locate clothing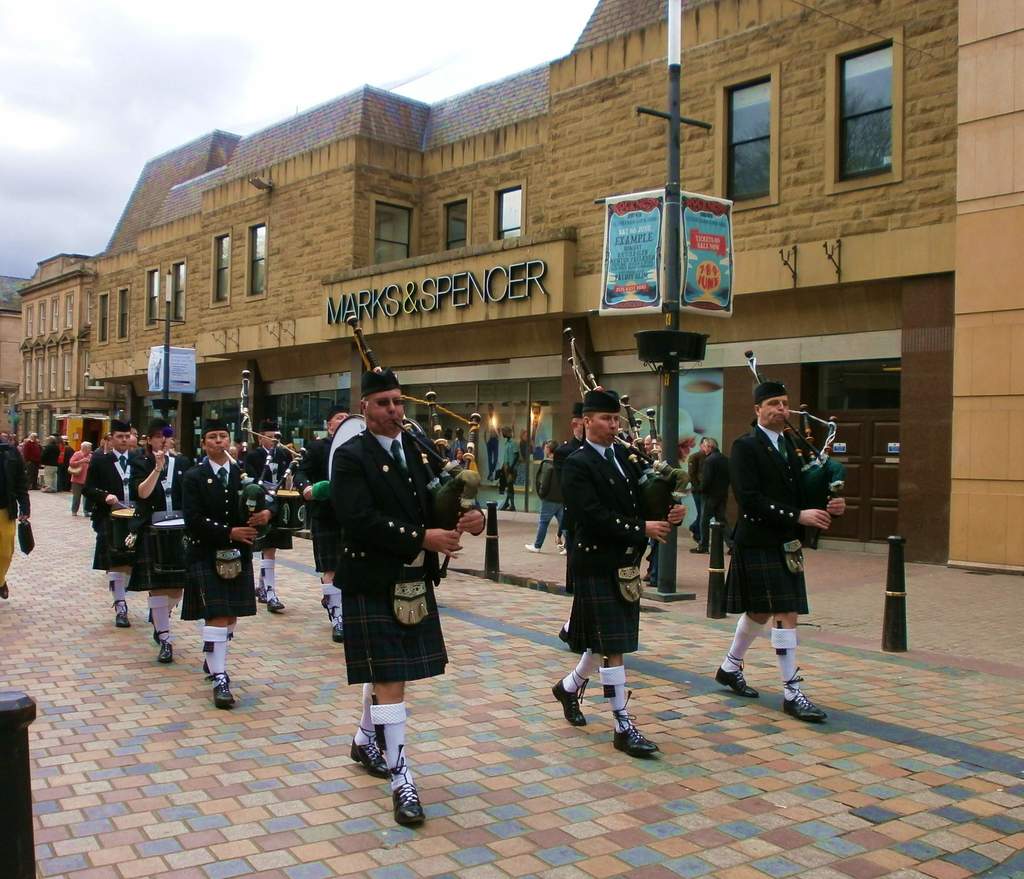
[723, 388, 818, 614]
